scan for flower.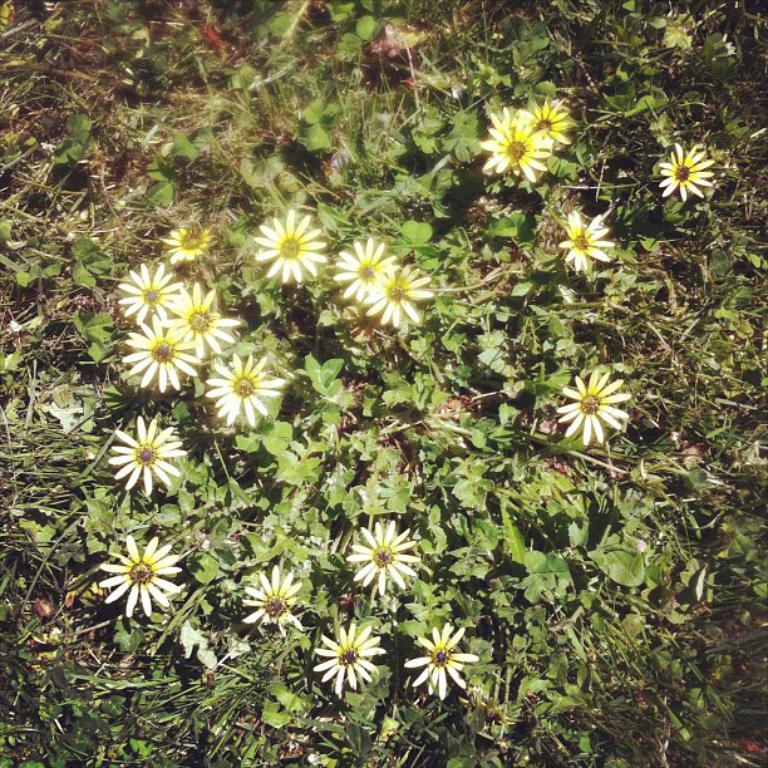
Scan result: 400 624 474 708.
